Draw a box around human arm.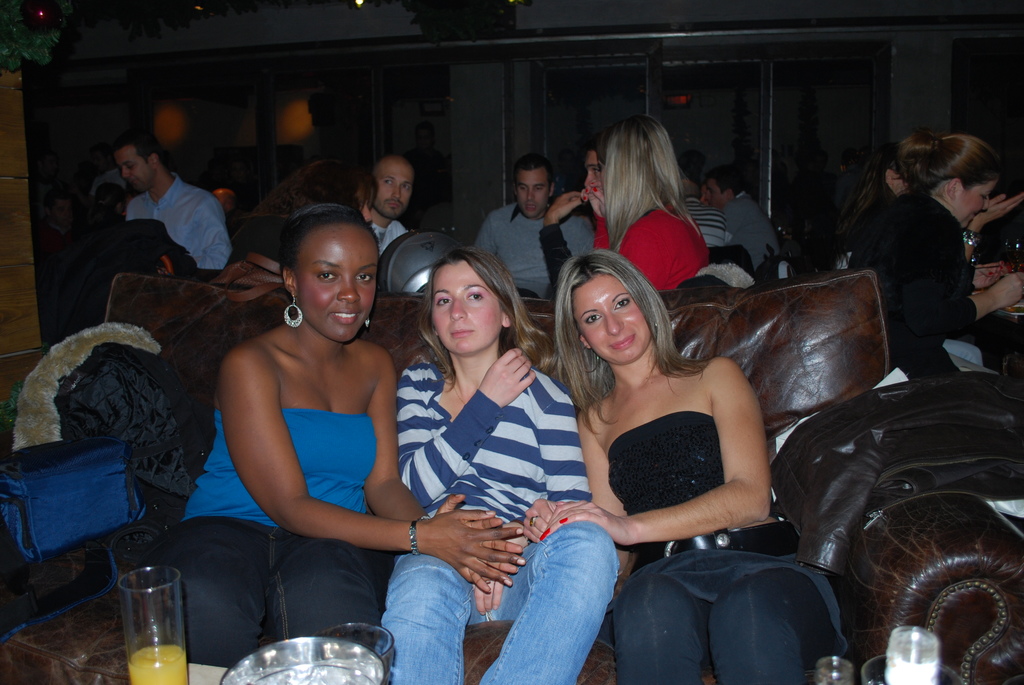
896,224,1023,346.
